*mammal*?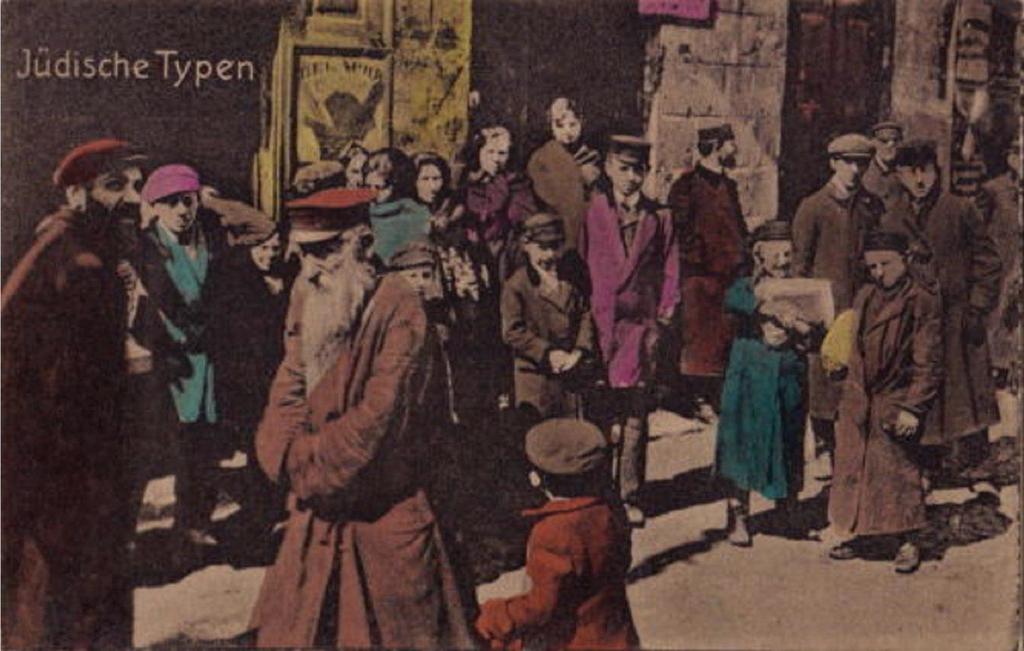
BBox(474, 412, 644, 650)
